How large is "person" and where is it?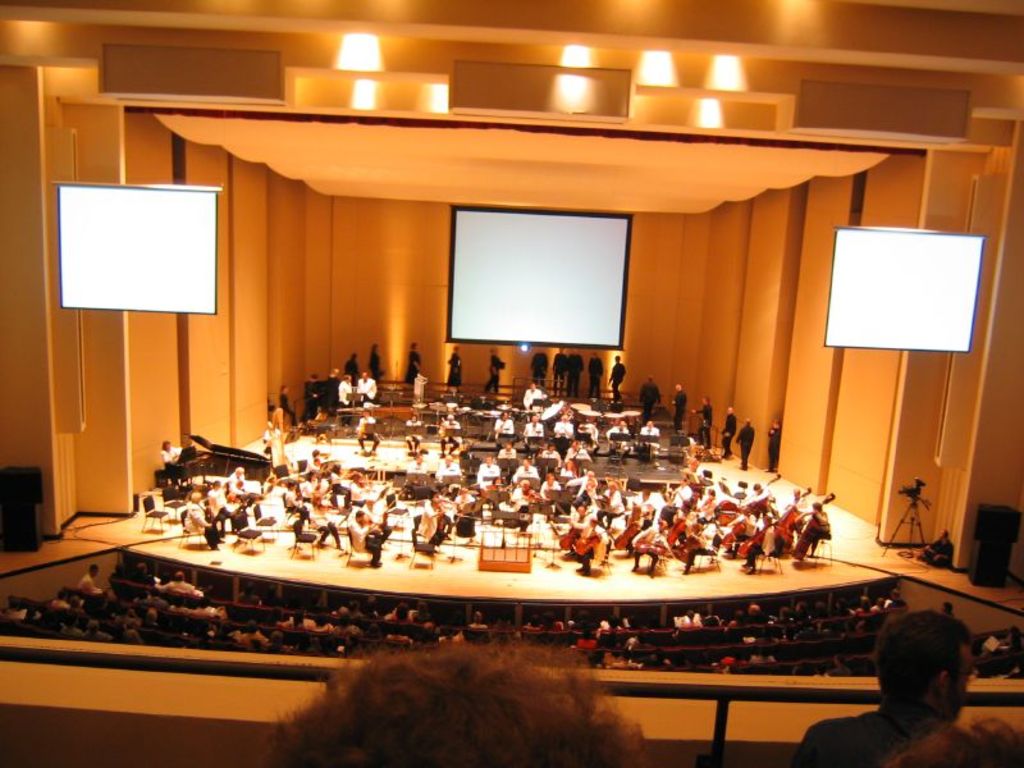
Bounding box: x1=575 y1=417 x2=599 y2=440.
